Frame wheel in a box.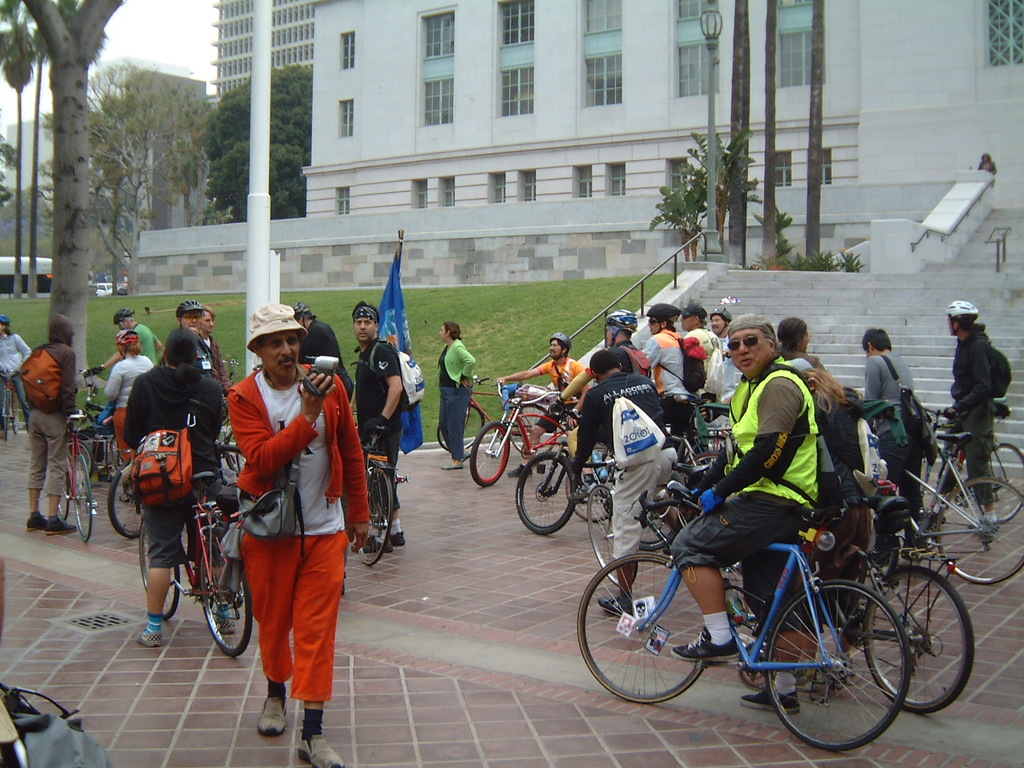
box=[578, 554, 709, 700].
